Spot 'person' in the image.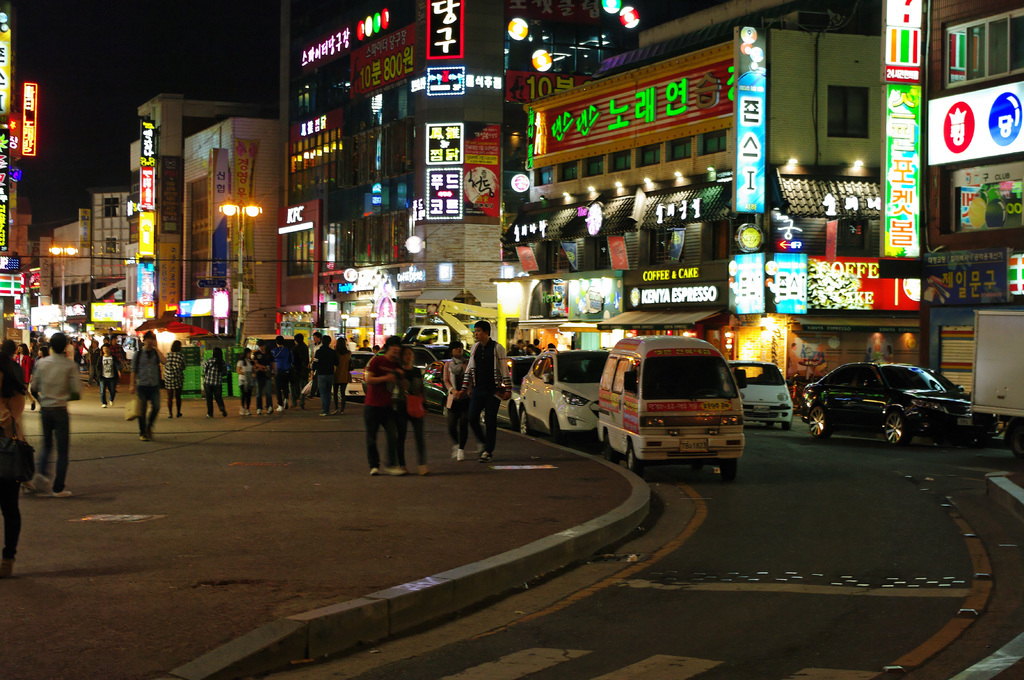
'person' found at left=26, top=328, right=87, bottom=498.
